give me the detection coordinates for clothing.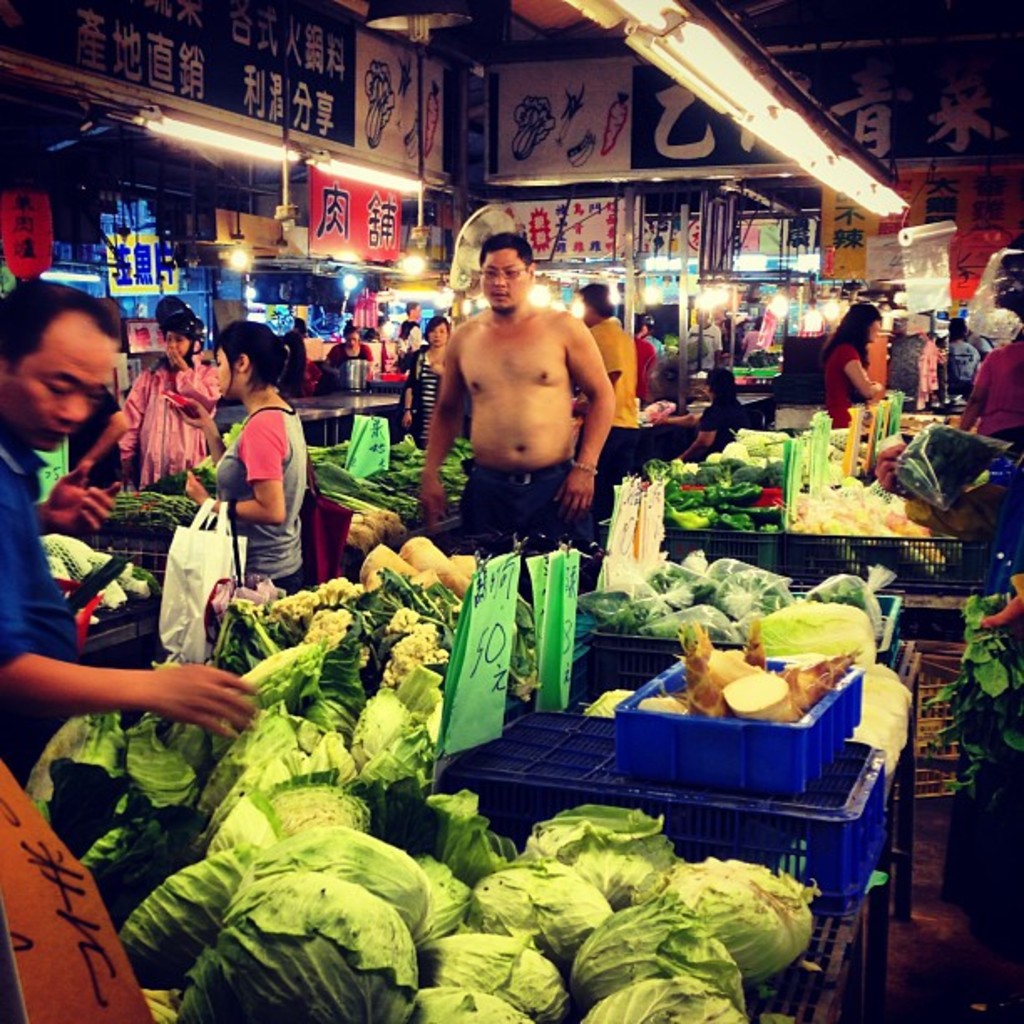
bbox=(823, 338, 863, 422).
